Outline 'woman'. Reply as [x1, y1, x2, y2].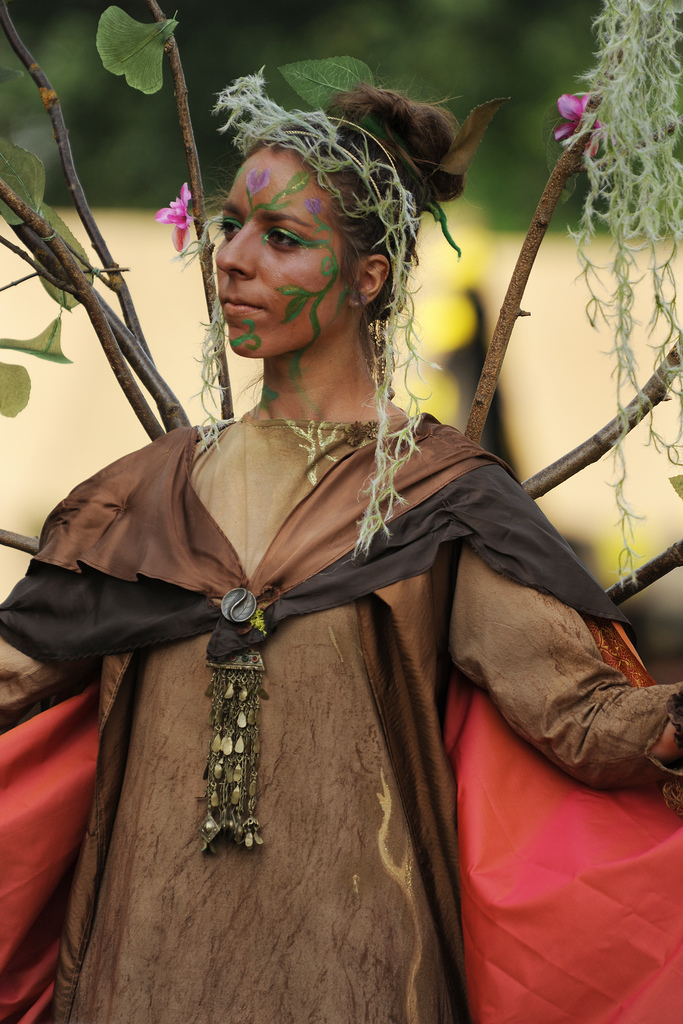
[0, 63, 682, 1023].
